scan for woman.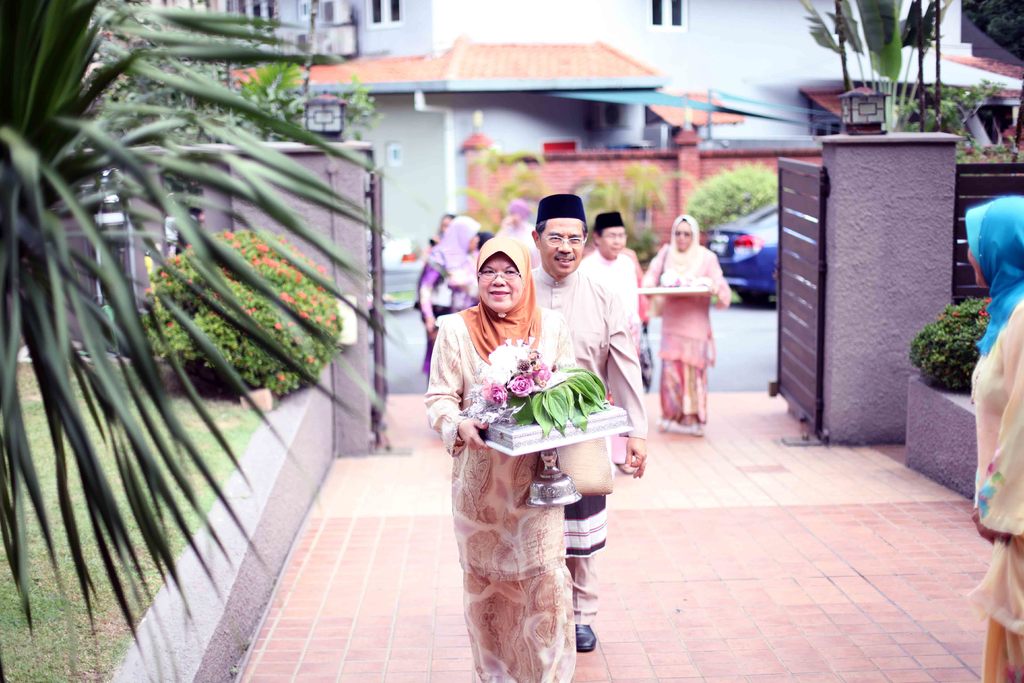
Scan result: {"left": 418, "top": 212, "right": 486, "bottom": 343}.
